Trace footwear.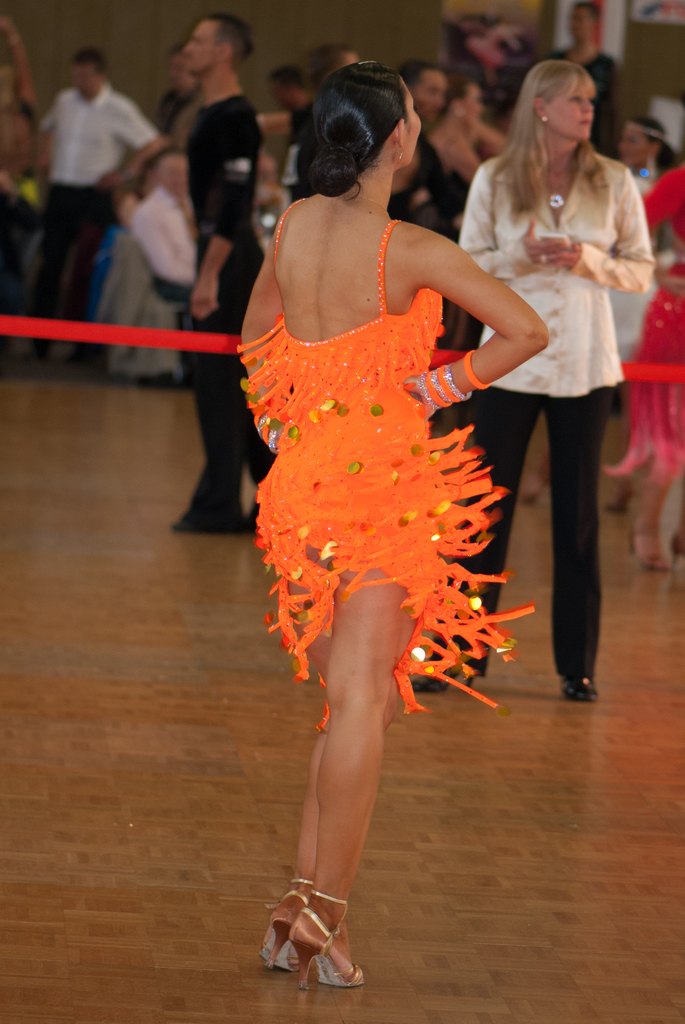
Traced to {"x1": 562, "y1": 671, "x2": 599, "y2": 702}.
